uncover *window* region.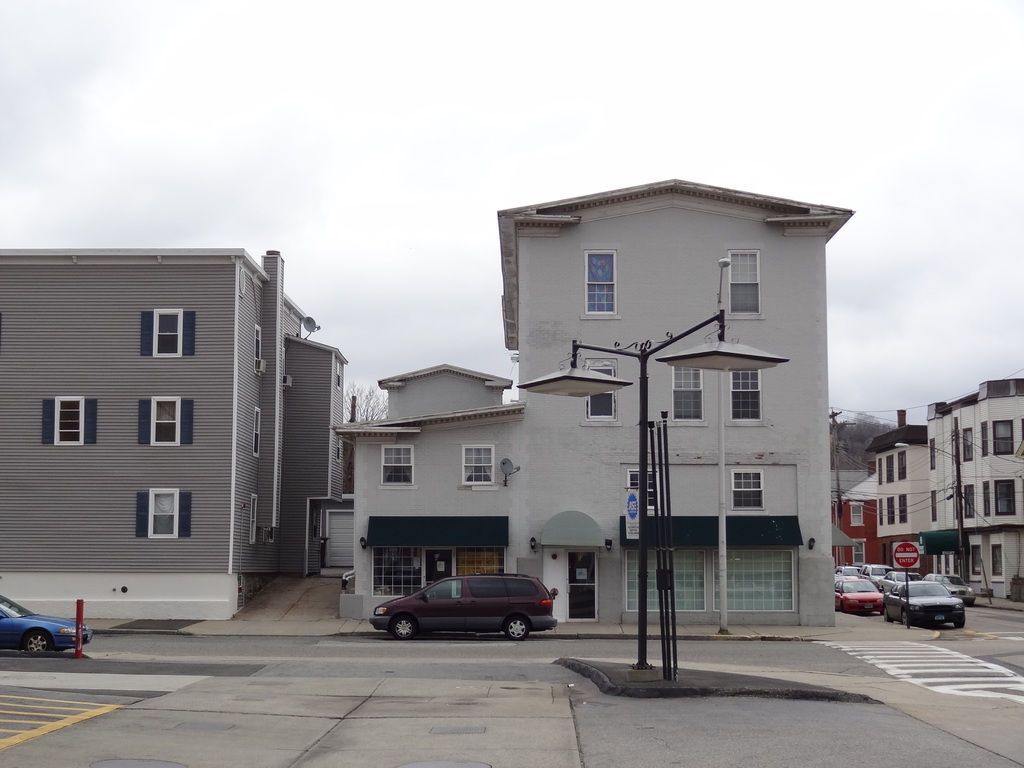
Uncovered: select_region(995, 420, 1016, 454).
